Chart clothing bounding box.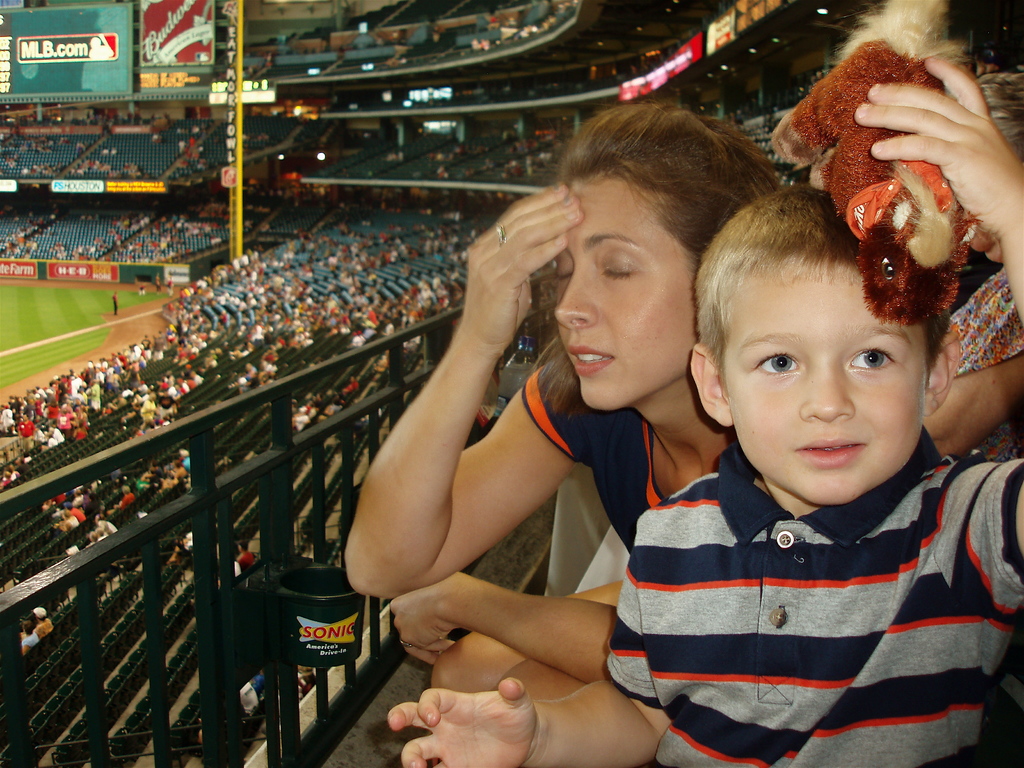
Charted: BBox(596, 397, 1004, 743).
